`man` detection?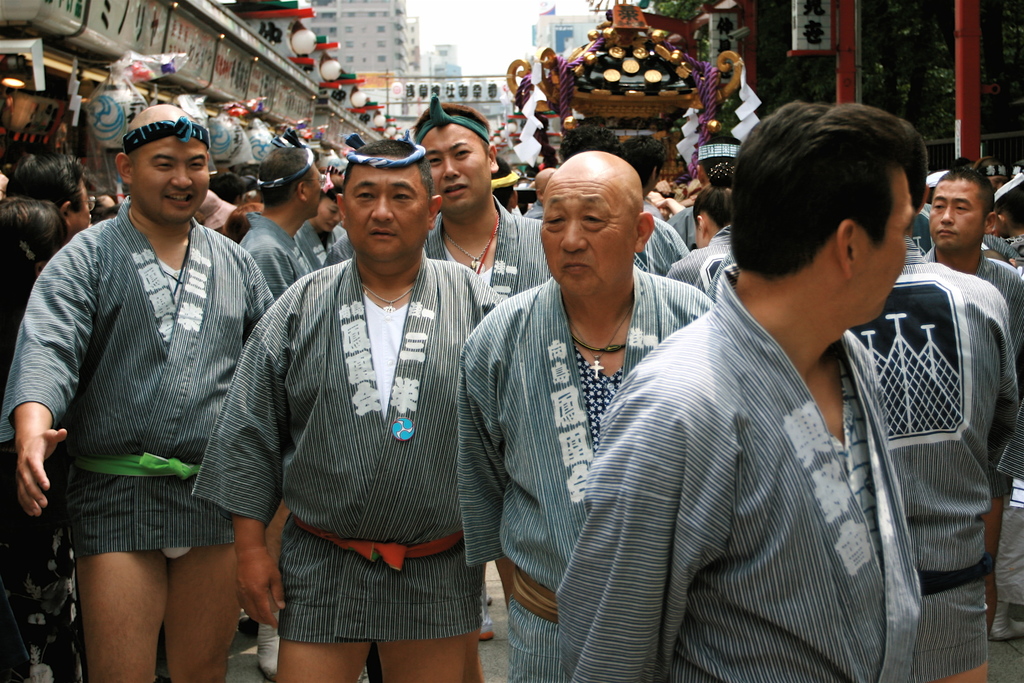
<box>406,95,551,295</box>
